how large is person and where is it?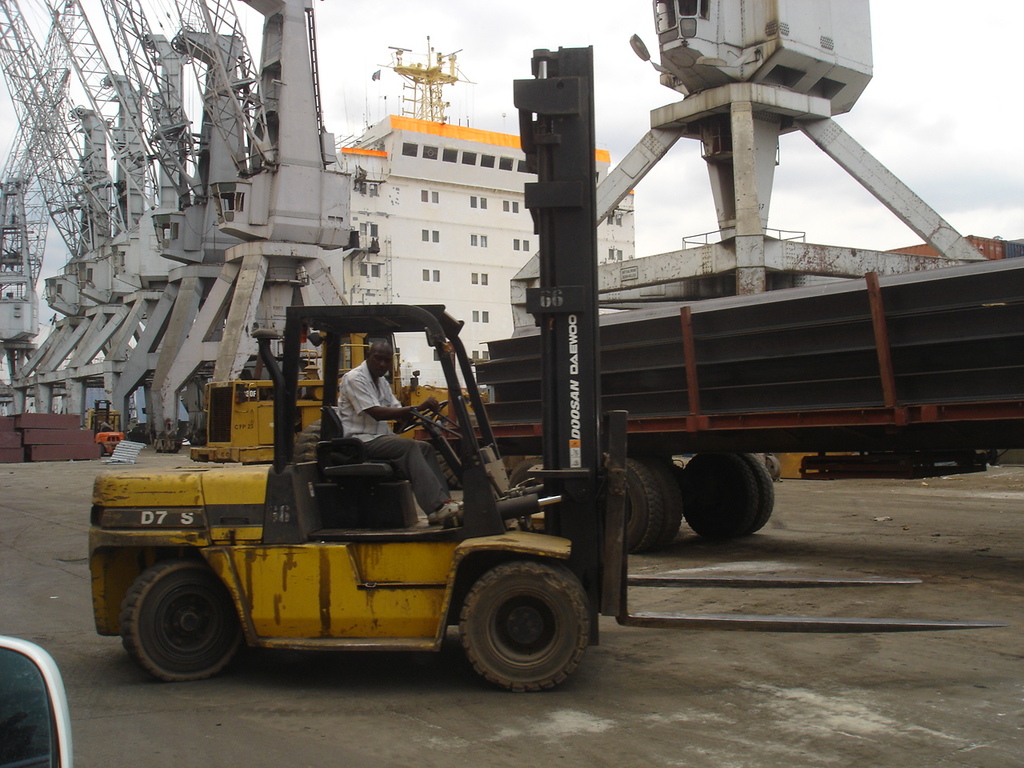
Bounding box: bbox=(339, 339, 461, 520).
